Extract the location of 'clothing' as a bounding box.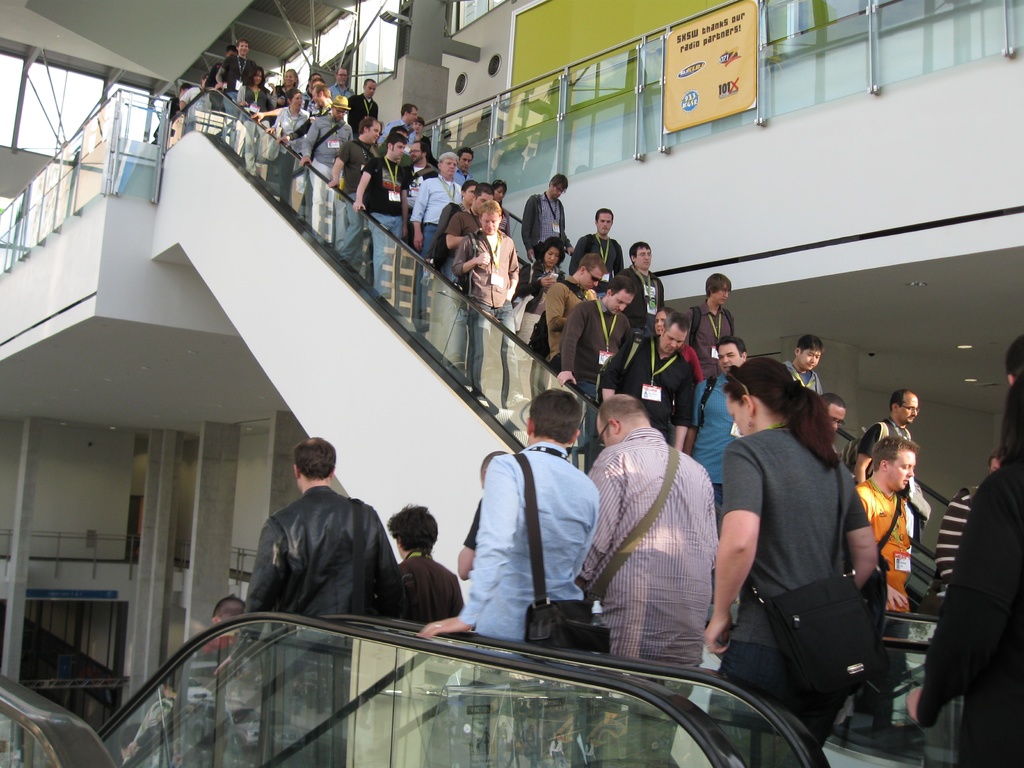
bbox=[340, 139, 385, 254].
